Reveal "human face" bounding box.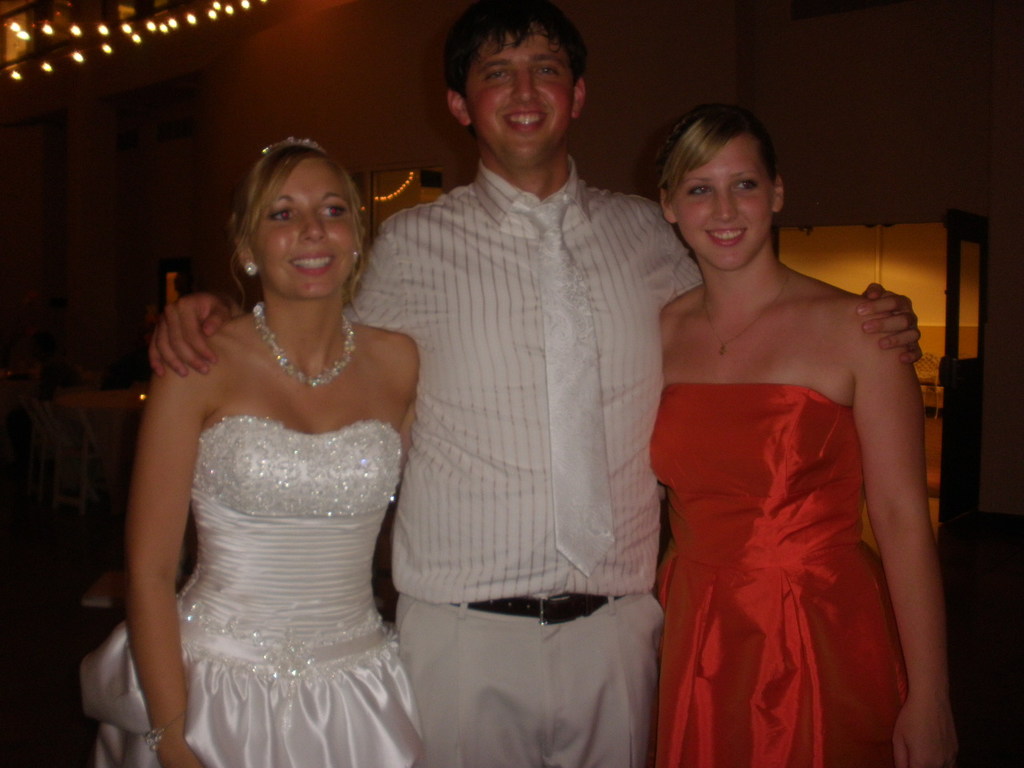
Revealed: 242 145 358 303.
